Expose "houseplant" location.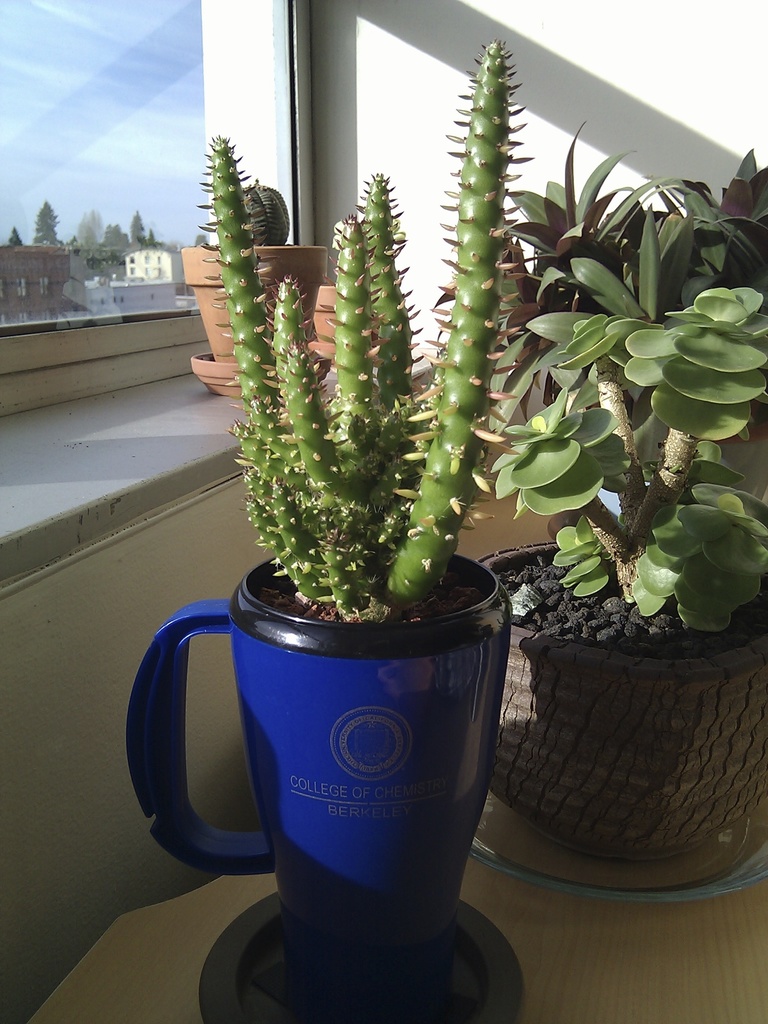
Exposed at {"x1": 465, "y1": 252, "x2": 767, "y2": 900}.
